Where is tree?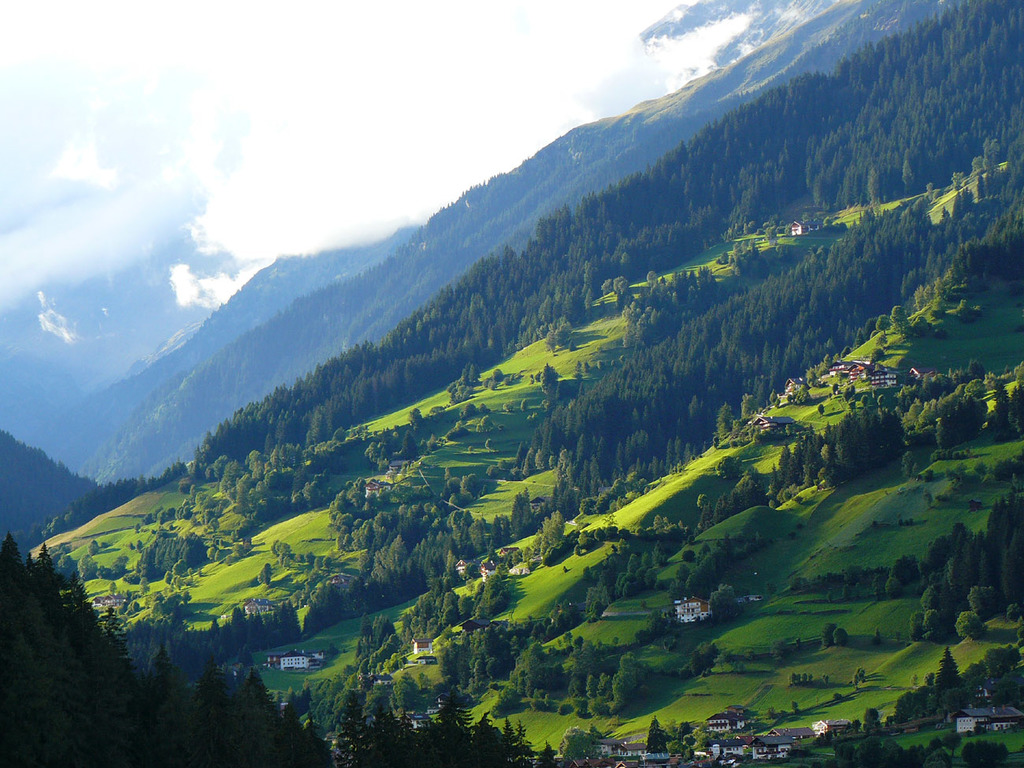
(left=540, top=508, right=566, bottom=570).
